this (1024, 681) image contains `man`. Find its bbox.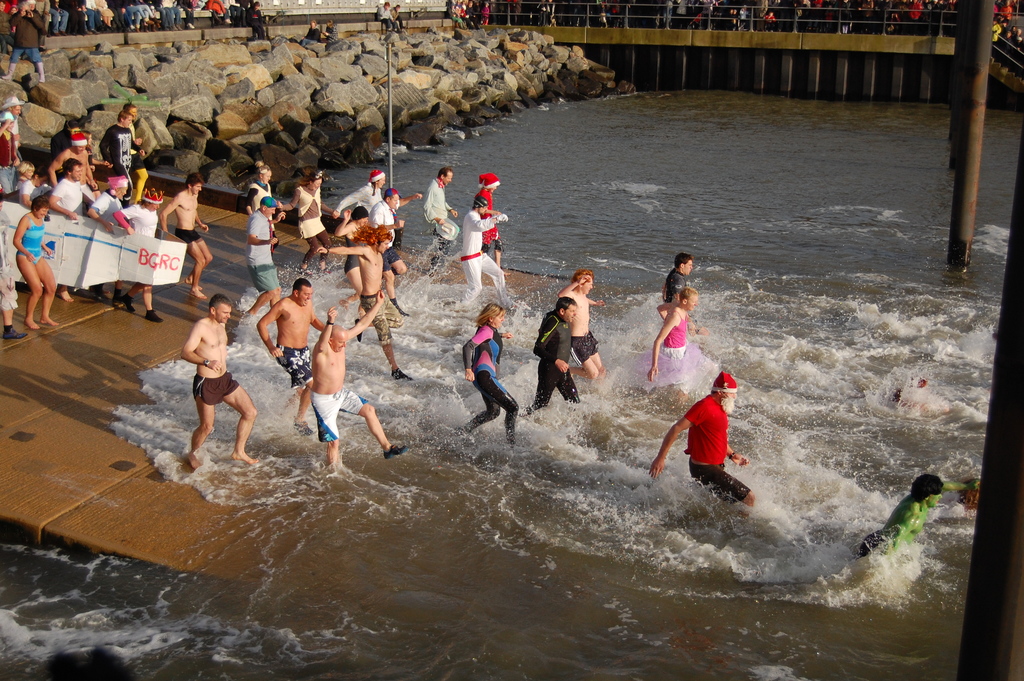
BBox(476, 171, 502, 266).
